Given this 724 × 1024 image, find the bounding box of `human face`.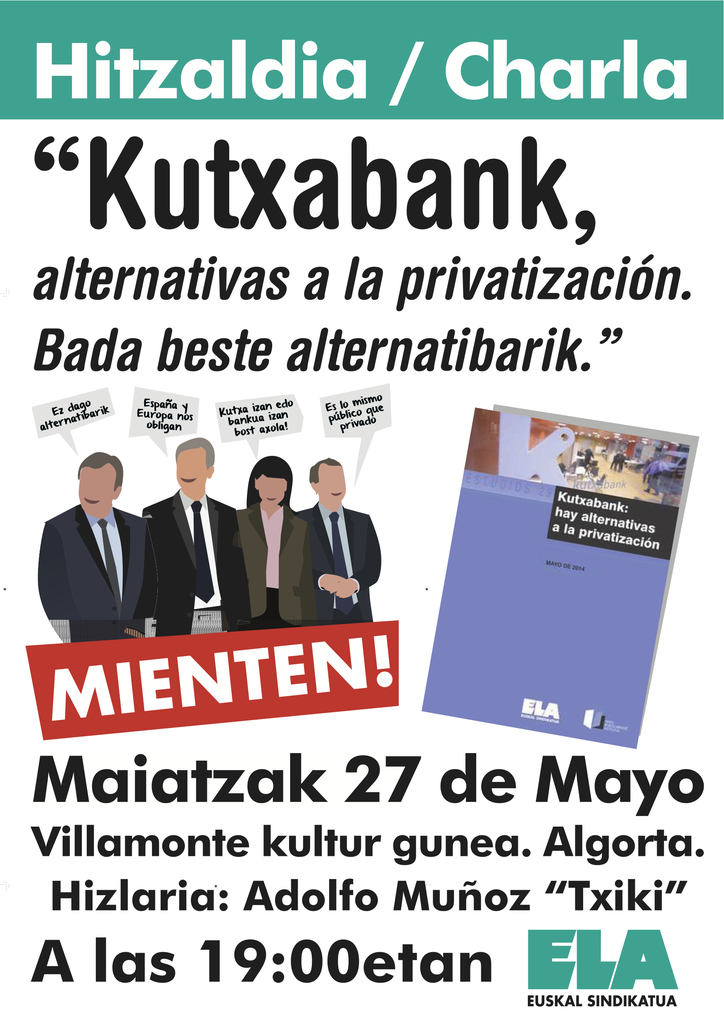
(x1=257, y1=474, x2=286, y2=505).
